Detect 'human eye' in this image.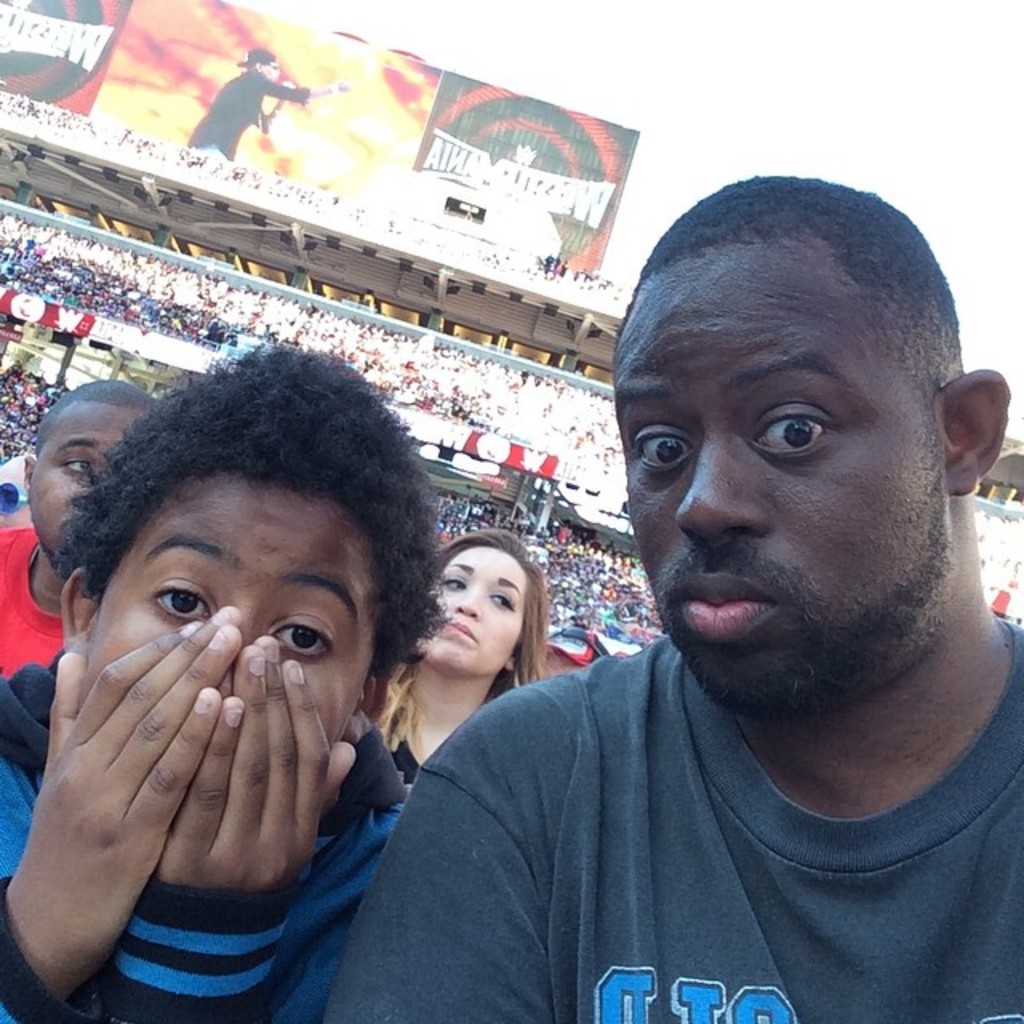
Detection: pyautogui.locateOnScreen(438, 576, 470, 590).
